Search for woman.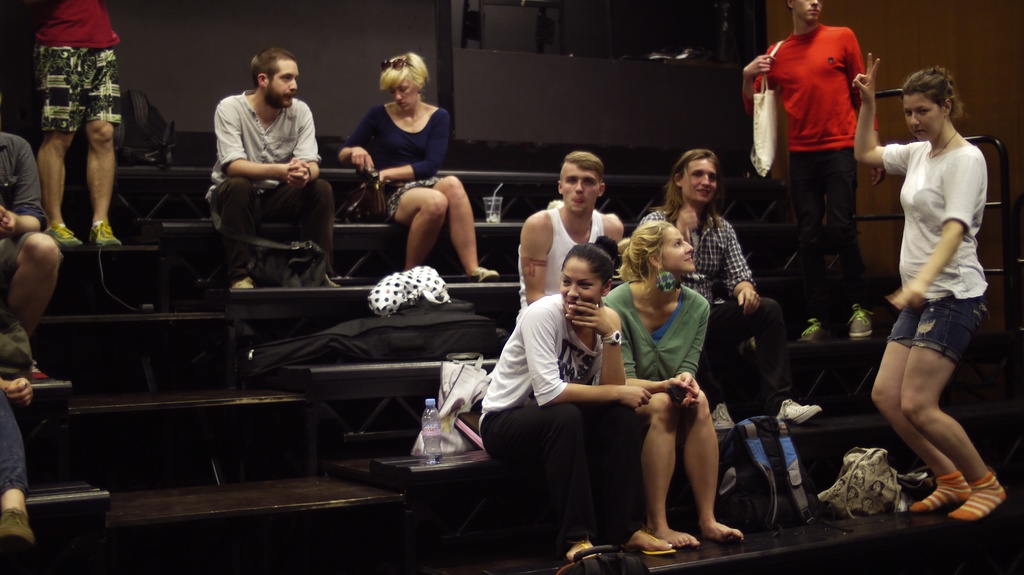
Found at locate(335, 45, 498, 282).
